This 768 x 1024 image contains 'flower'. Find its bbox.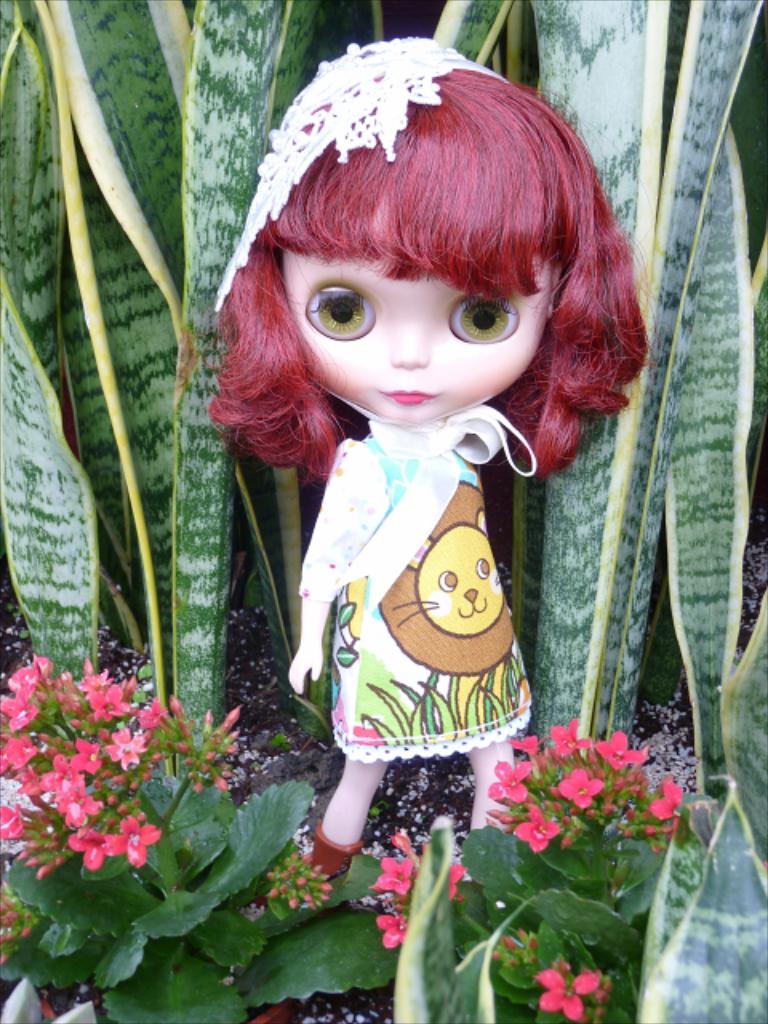
crop(515, 736, 554, 765).
